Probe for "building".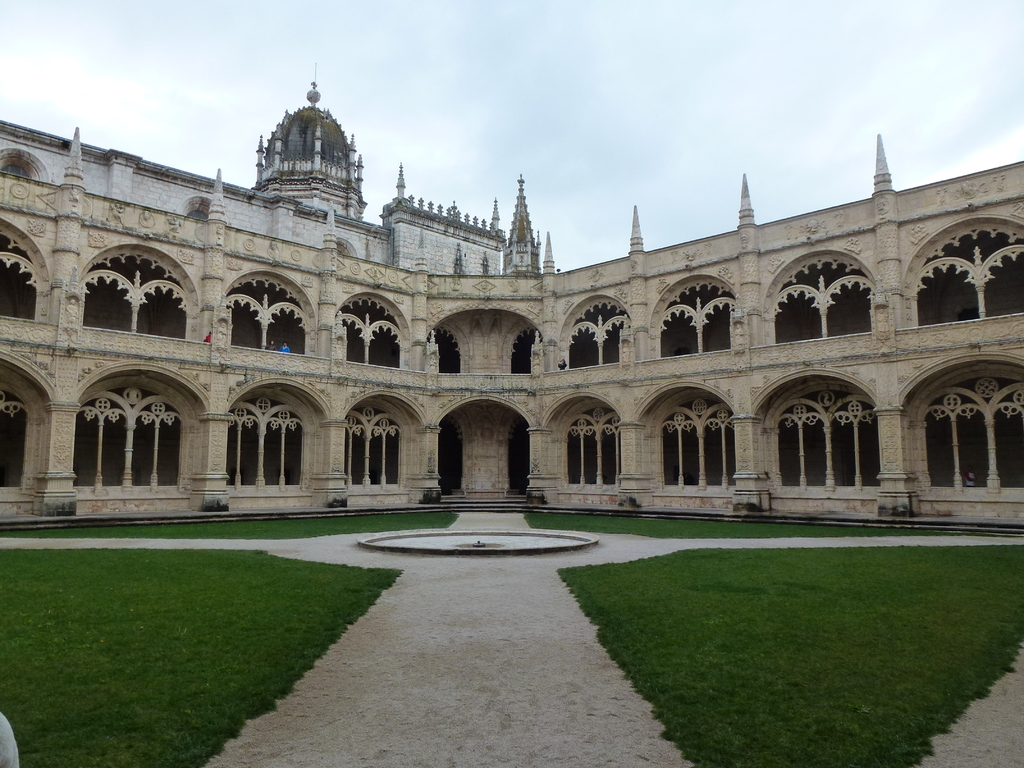
Probe result: [left=0, top=121, right=507, bottom=271].
